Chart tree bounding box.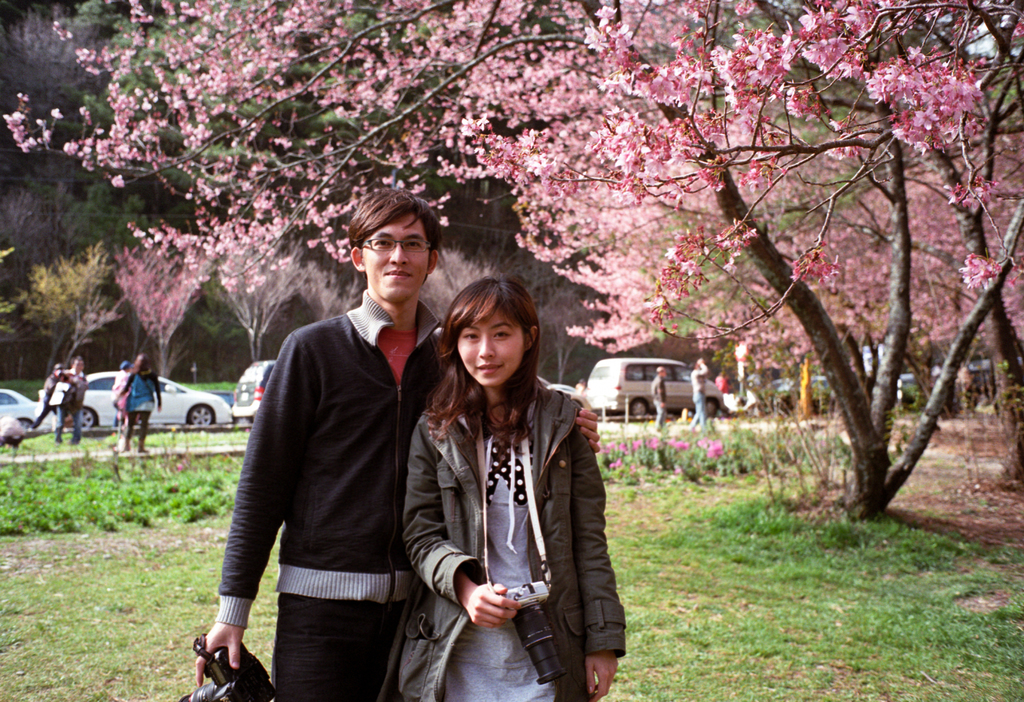
Charted: 212/223/319/355.
